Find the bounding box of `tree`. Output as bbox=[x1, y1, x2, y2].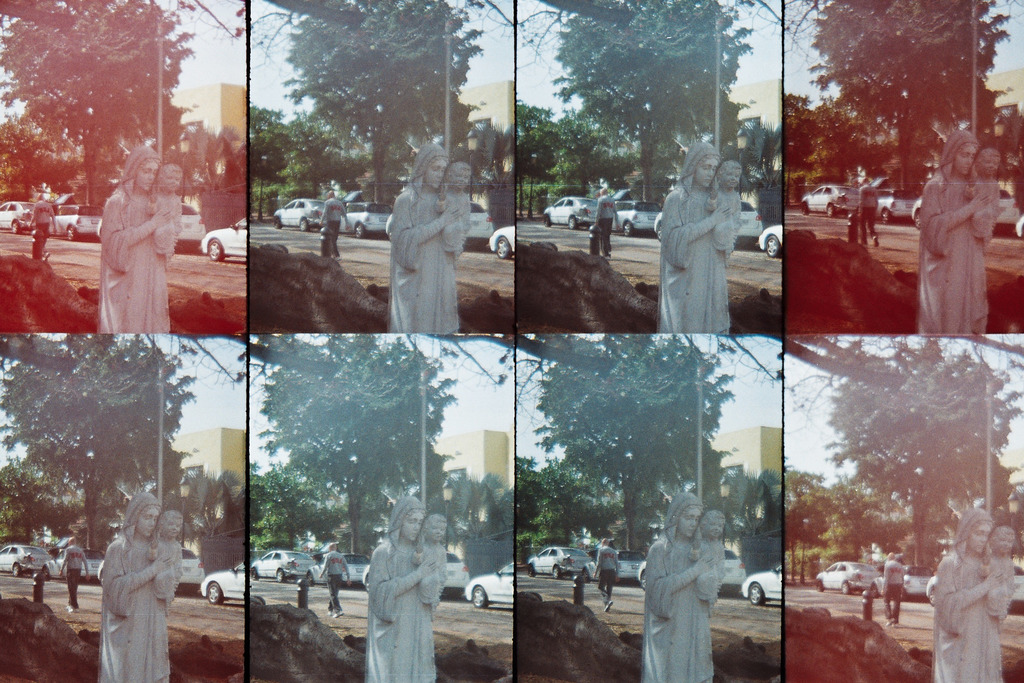
bbox=[0, 334, 189, 587].
